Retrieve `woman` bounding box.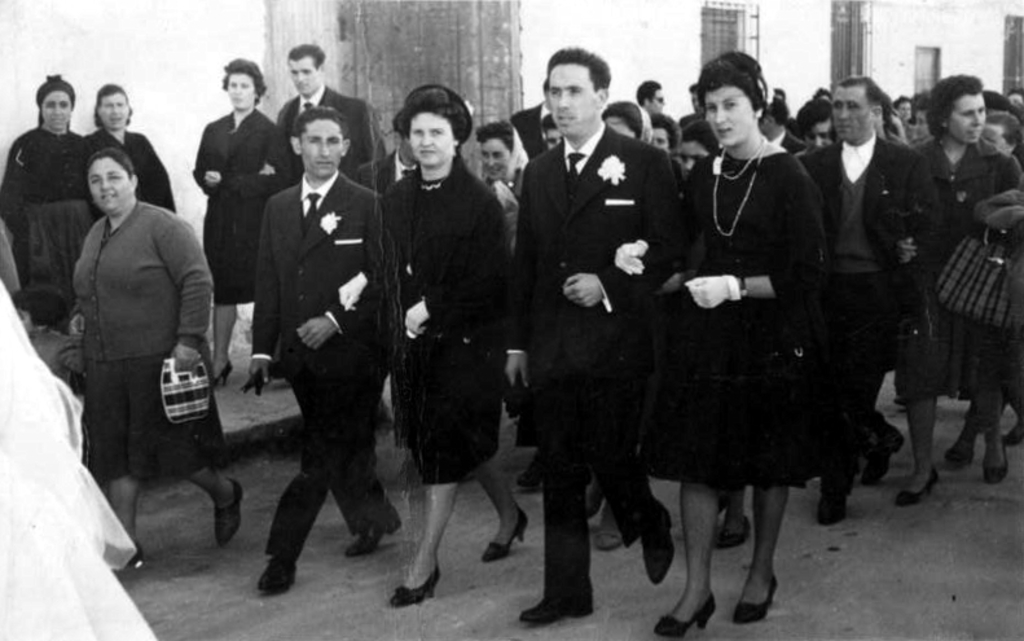
Bounding box: box=[0, 74, 123, 334].
